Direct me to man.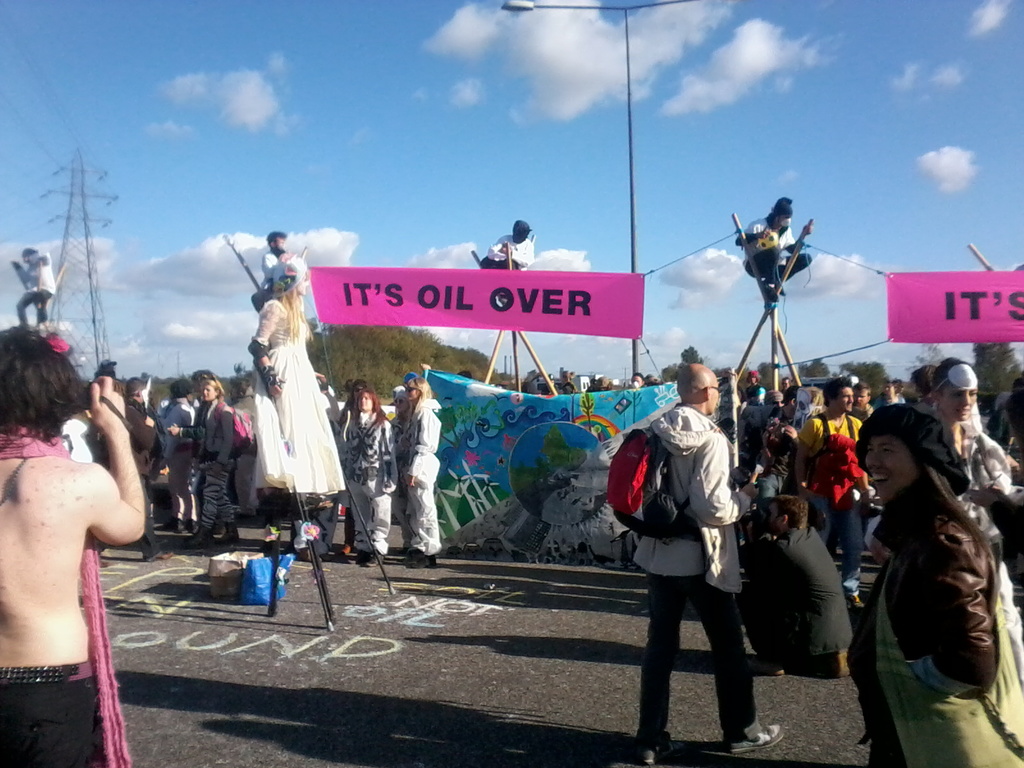
Direction: bbox=[630, 367, 764, 764].
